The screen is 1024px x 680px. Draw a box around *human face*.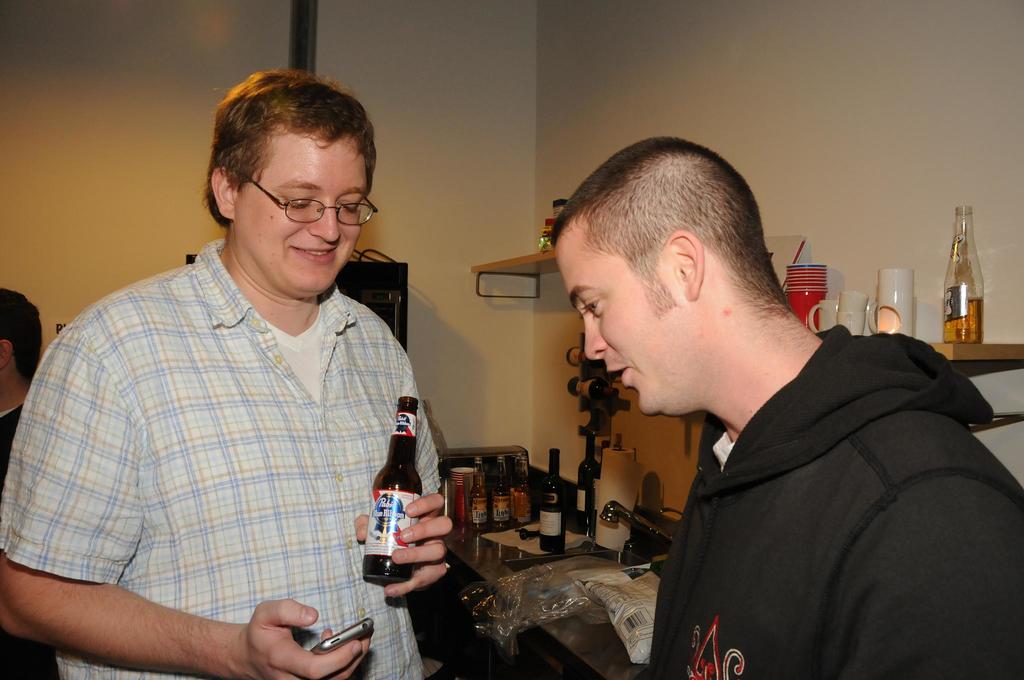
[x1=552, y1=229, x2=687, y2=414].
